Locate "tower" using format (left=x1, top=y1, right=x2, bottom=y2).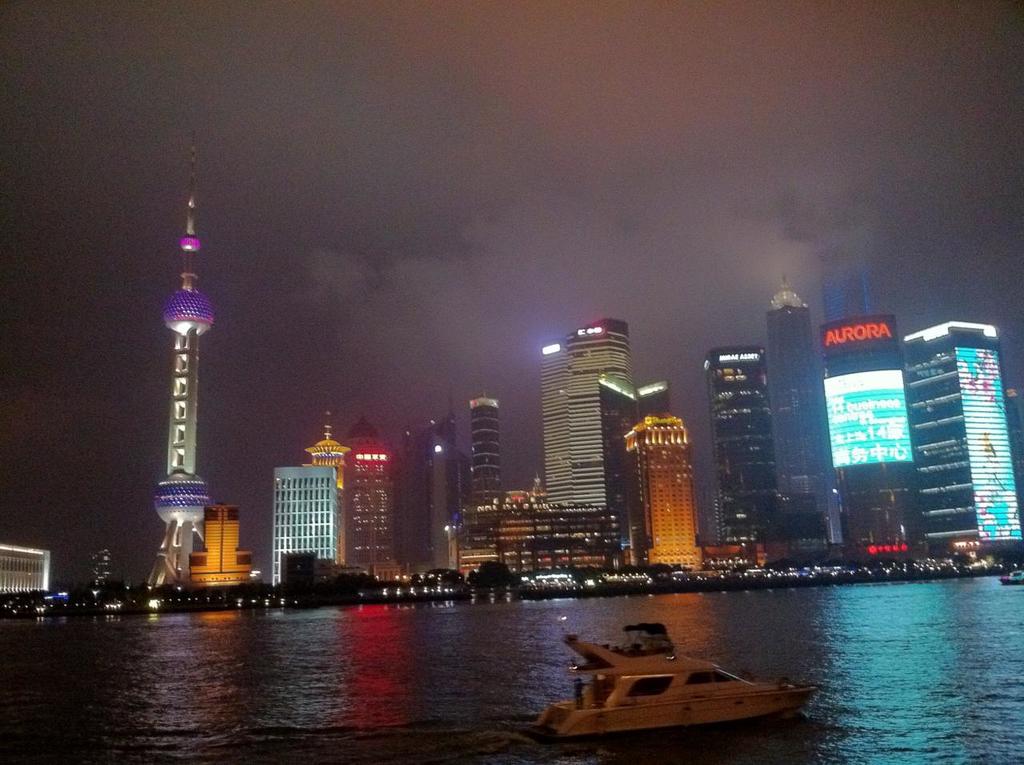
(left=393, top=417, right=467, bottom=592).
